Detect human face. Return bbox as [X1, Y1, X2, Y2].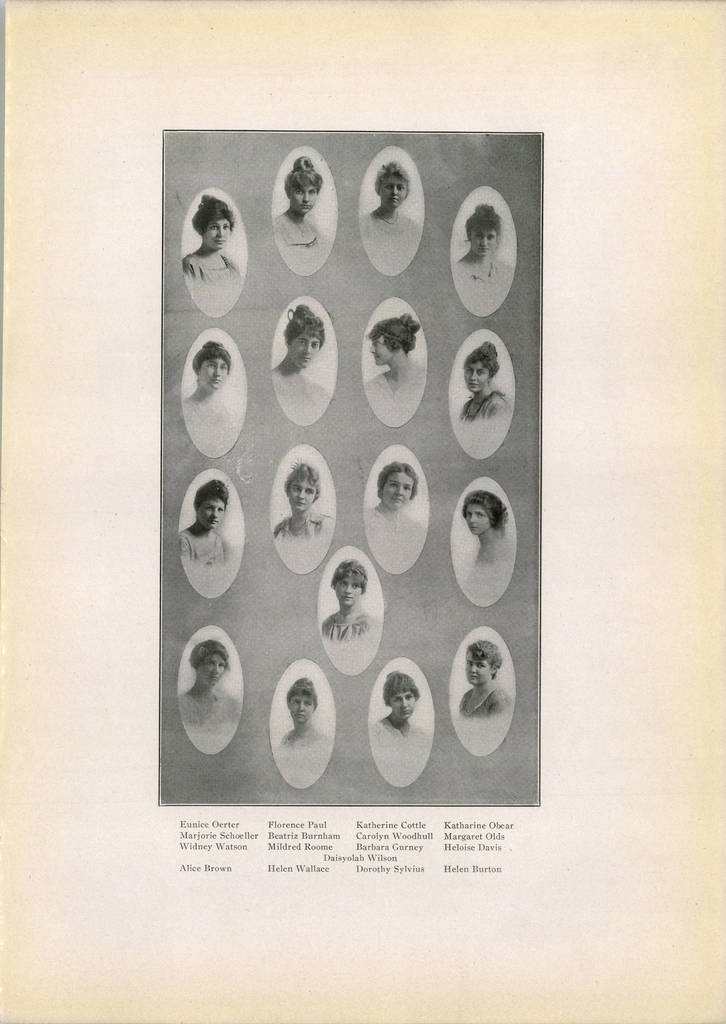
[462, 363, 490, 392].
